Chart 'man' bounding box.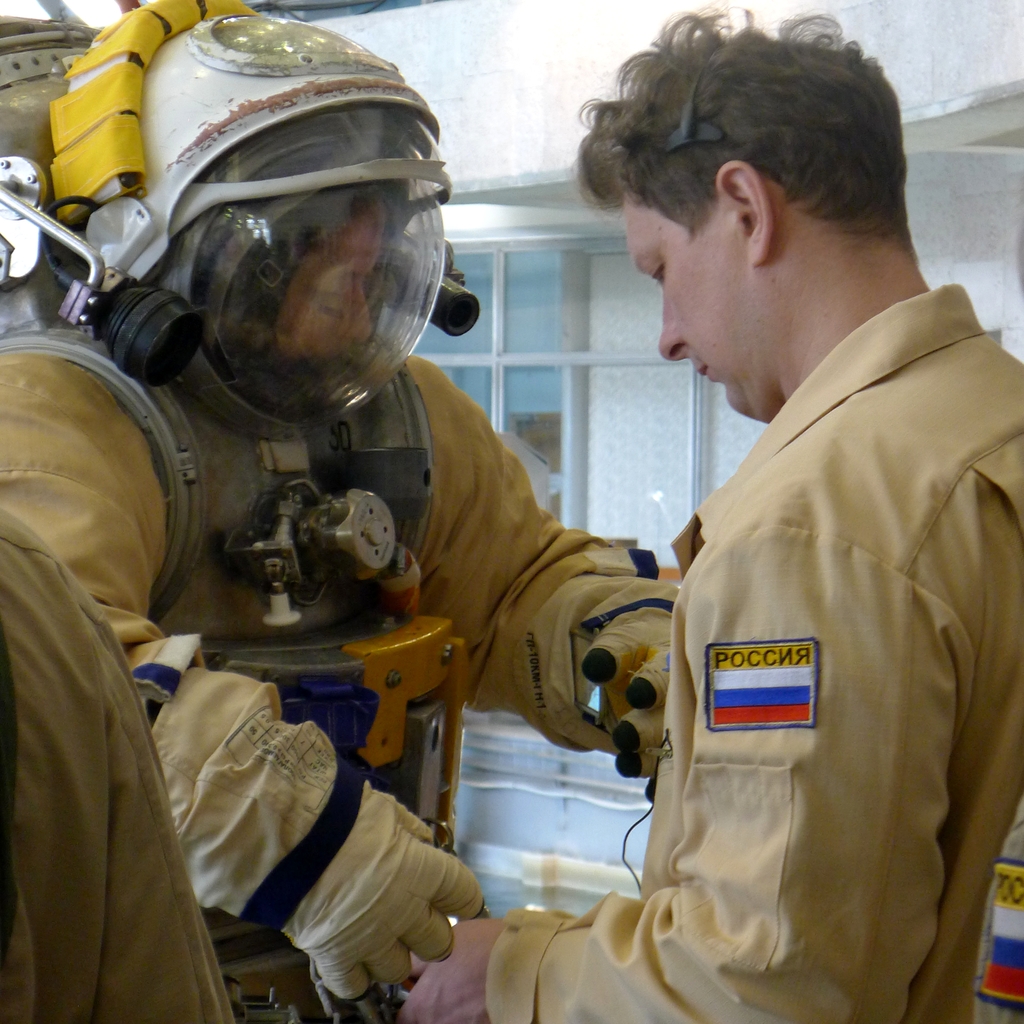
Charted: (x1=394, y1=3, x2=1023, y2=1023).
